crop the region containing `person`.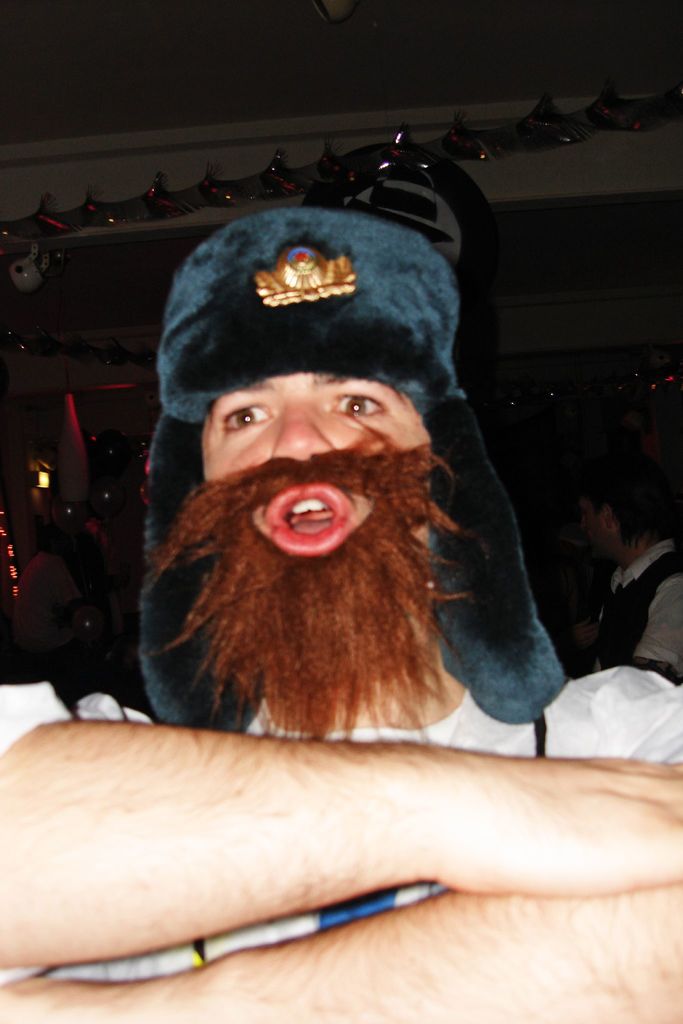
Crop region: bbox=[570, 452, 682, 676].
